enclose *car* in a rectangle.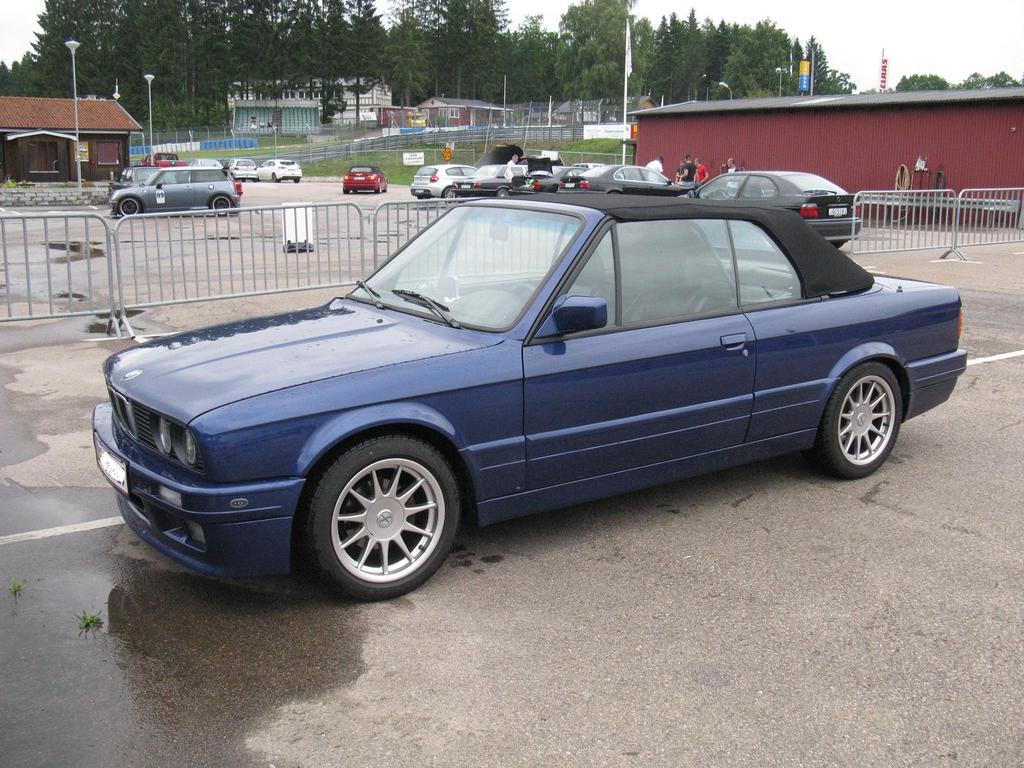
box(92, 187, 968, 605).
